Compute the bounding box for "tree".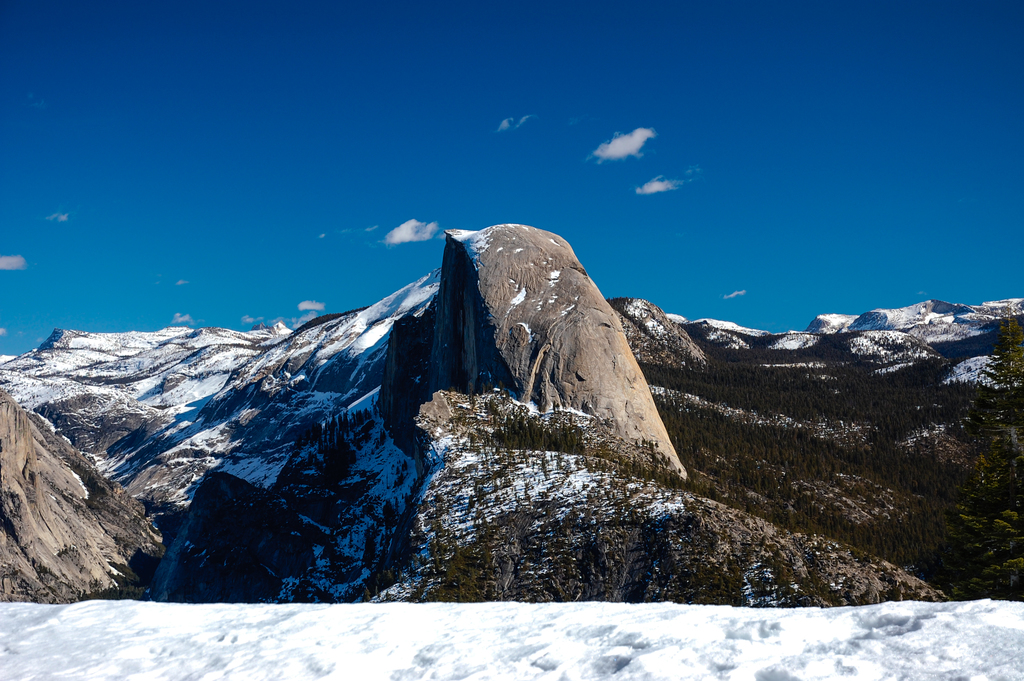
<bbox>976, 304, 1023, 396</bbox>.
